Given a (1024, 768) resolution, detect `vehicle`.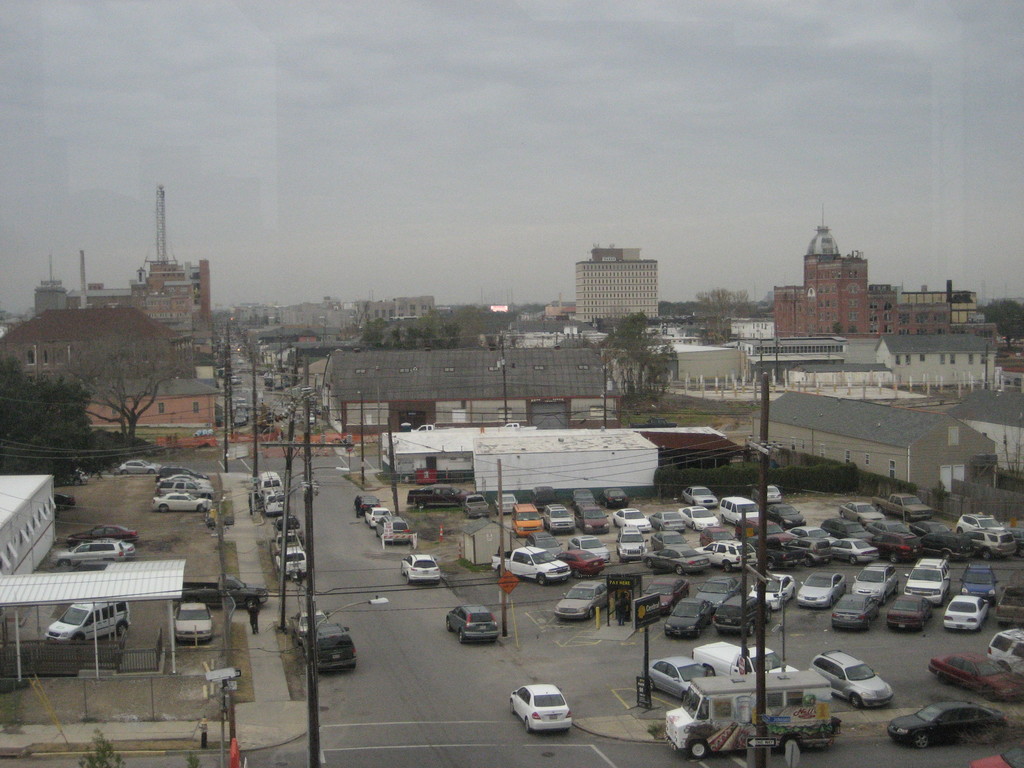
[x1=44, y1=600, x2=130, y2=641].
